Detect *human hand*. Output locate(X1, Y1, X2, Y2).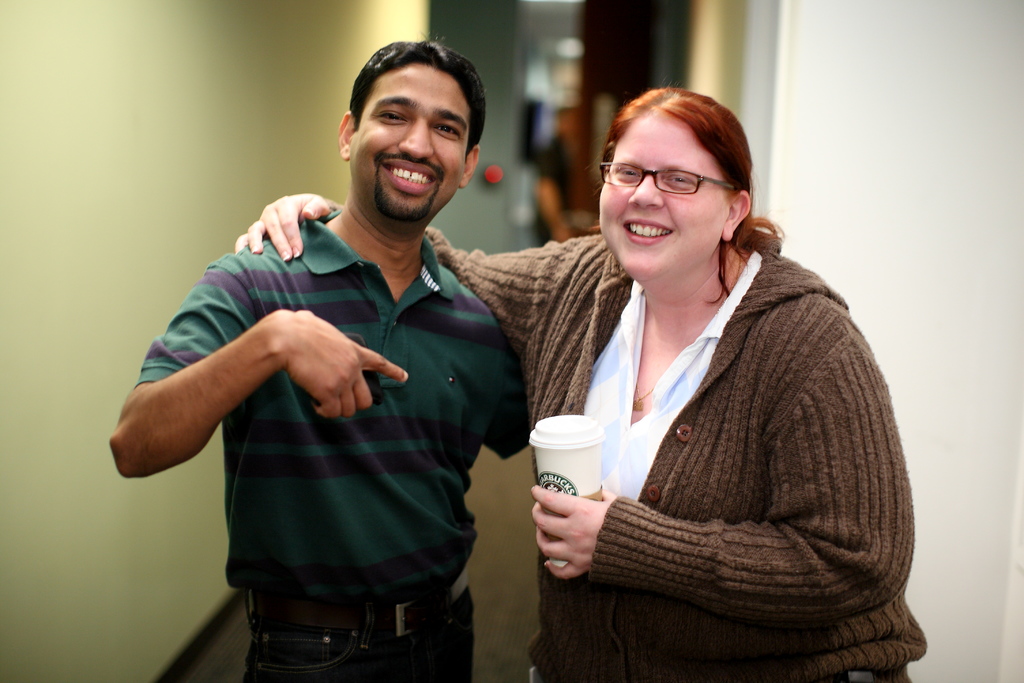
locate(234, 192, 333, 265).
